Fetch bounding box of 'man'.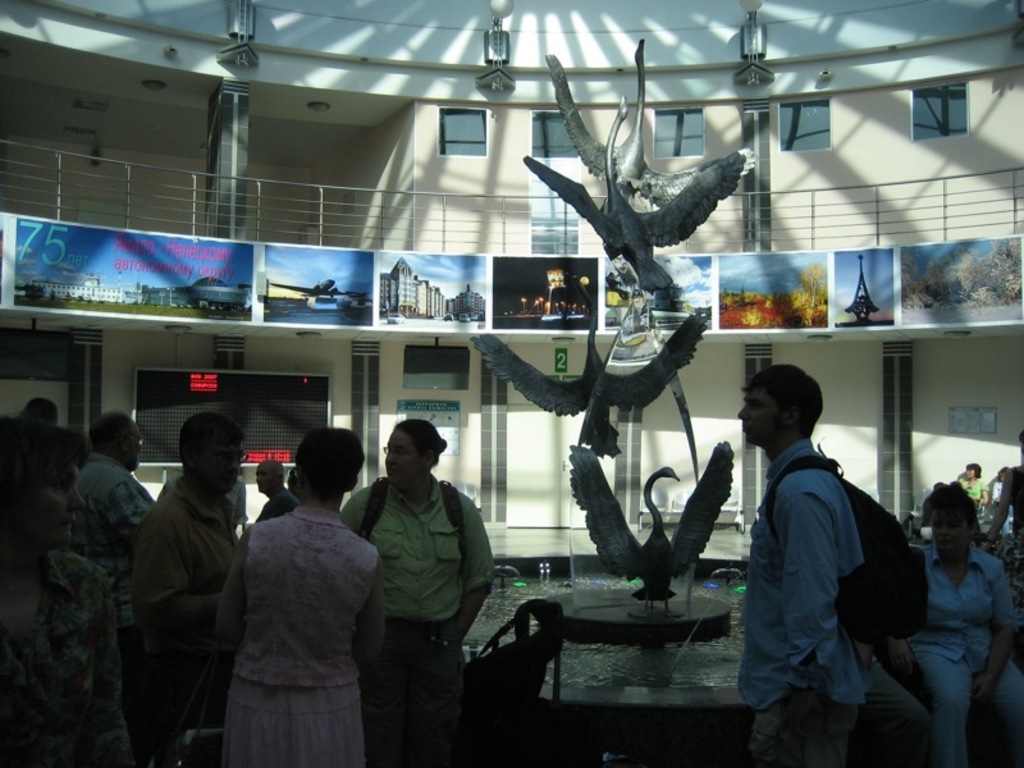
Bbox: rect(736, 352, 915, 750).
